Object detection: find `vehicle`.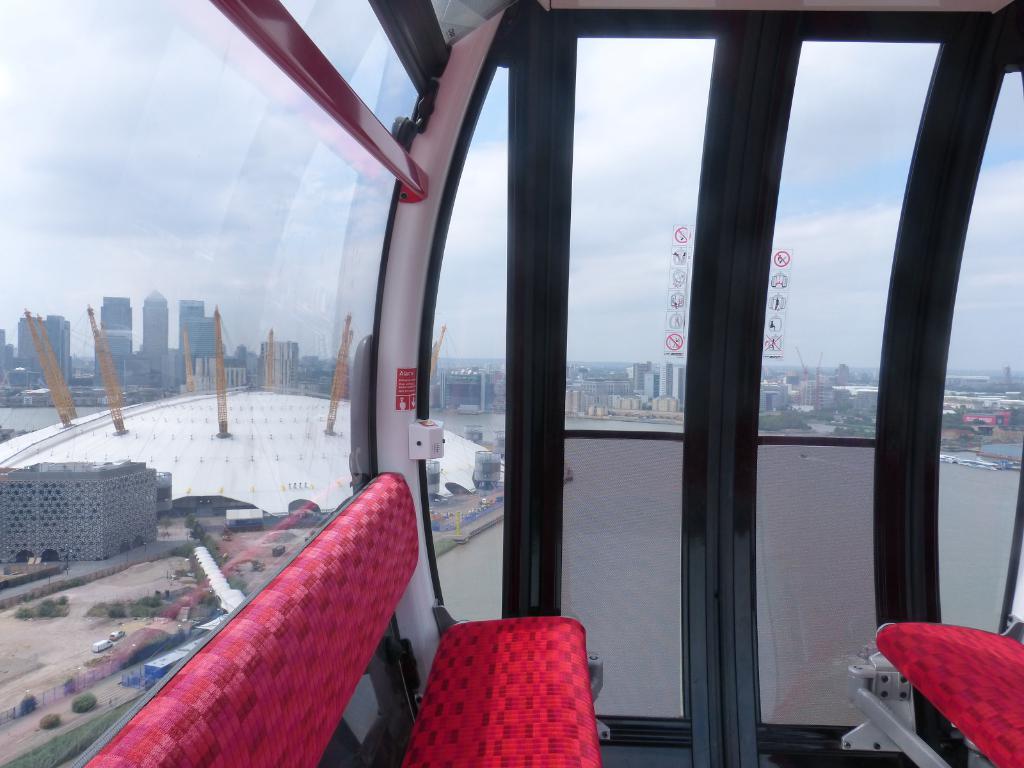
[x1=94, y1=641, x2=114, y2=655].
